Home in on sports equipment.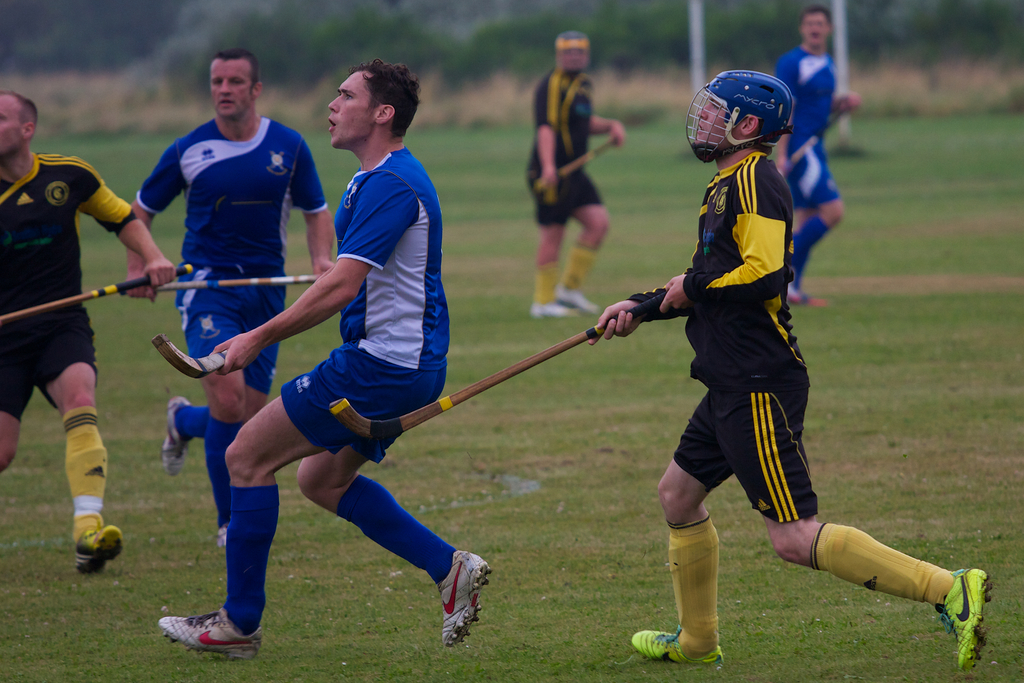
Homed in at locate(150, 331, 228, 384).
